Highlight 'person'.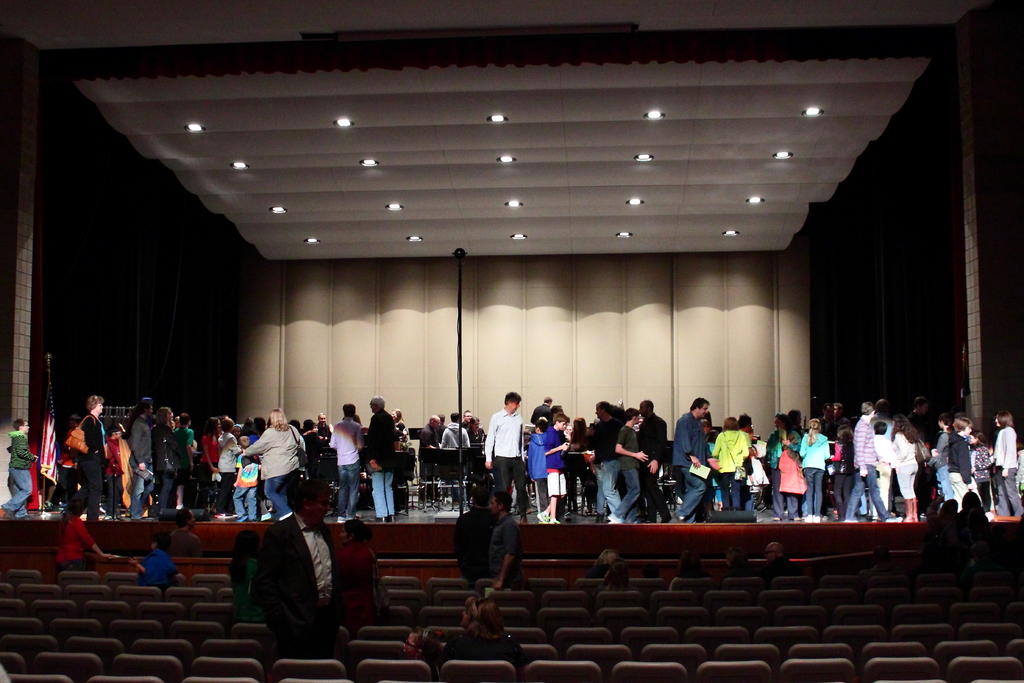
Highlighted region: detection(417, 590, 535, 669).
